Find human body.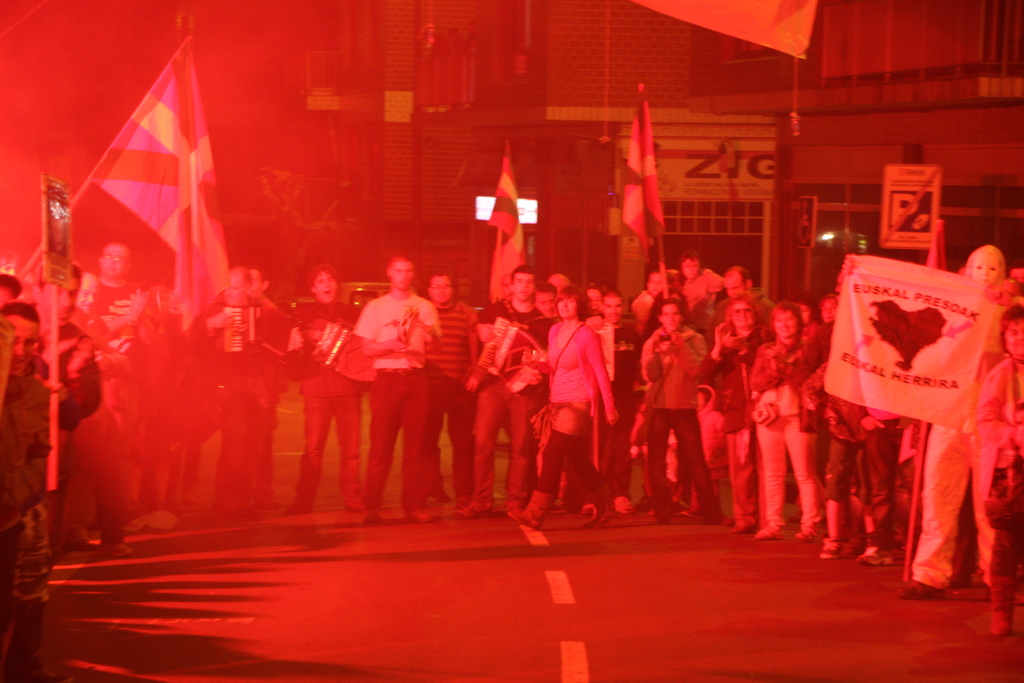
l=418, t=300, r=485, b=500.
